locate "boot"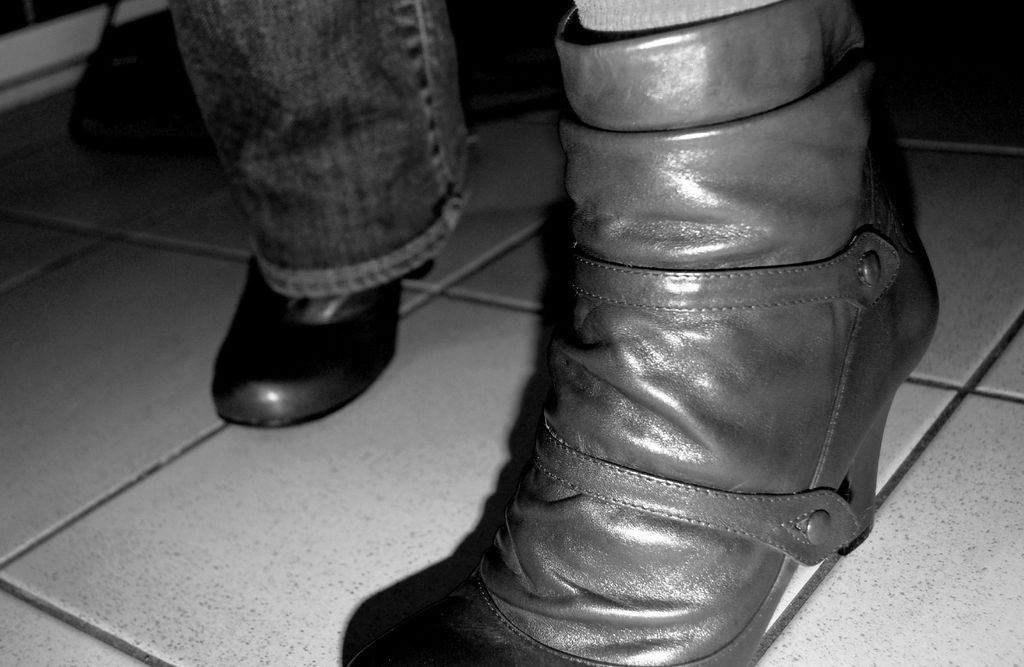
x1=378 y1=56 x2=962 y2=647
